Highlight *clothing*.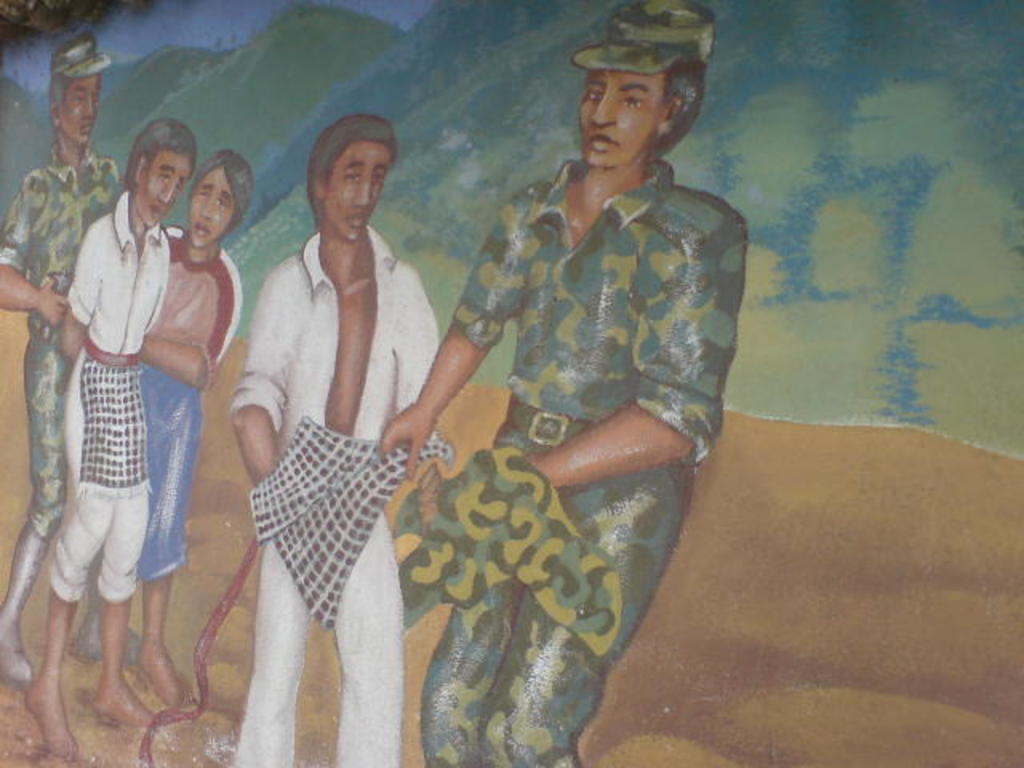
Highlighted region: (left=232, top=224, right=446, bottom=766).
